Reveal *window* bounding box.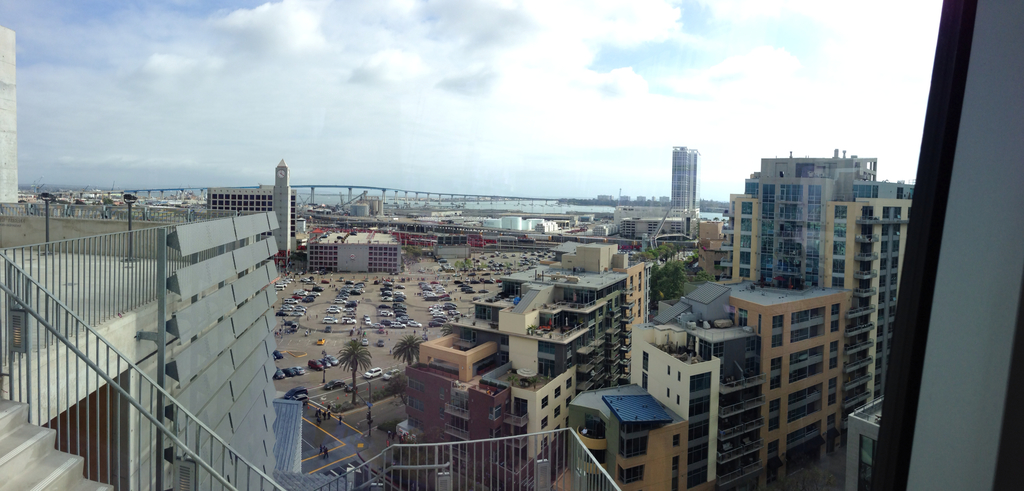
Revealed: select_region(588, 325, 594, 340).
